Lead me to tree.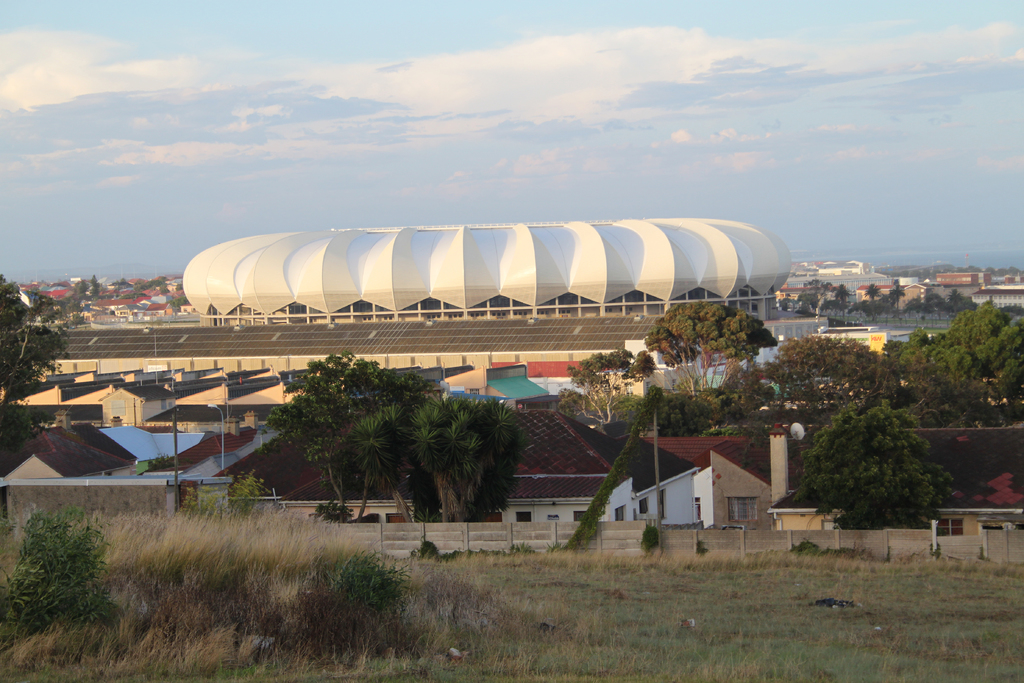
Lead to Rect(263, 347, 438, 524).
